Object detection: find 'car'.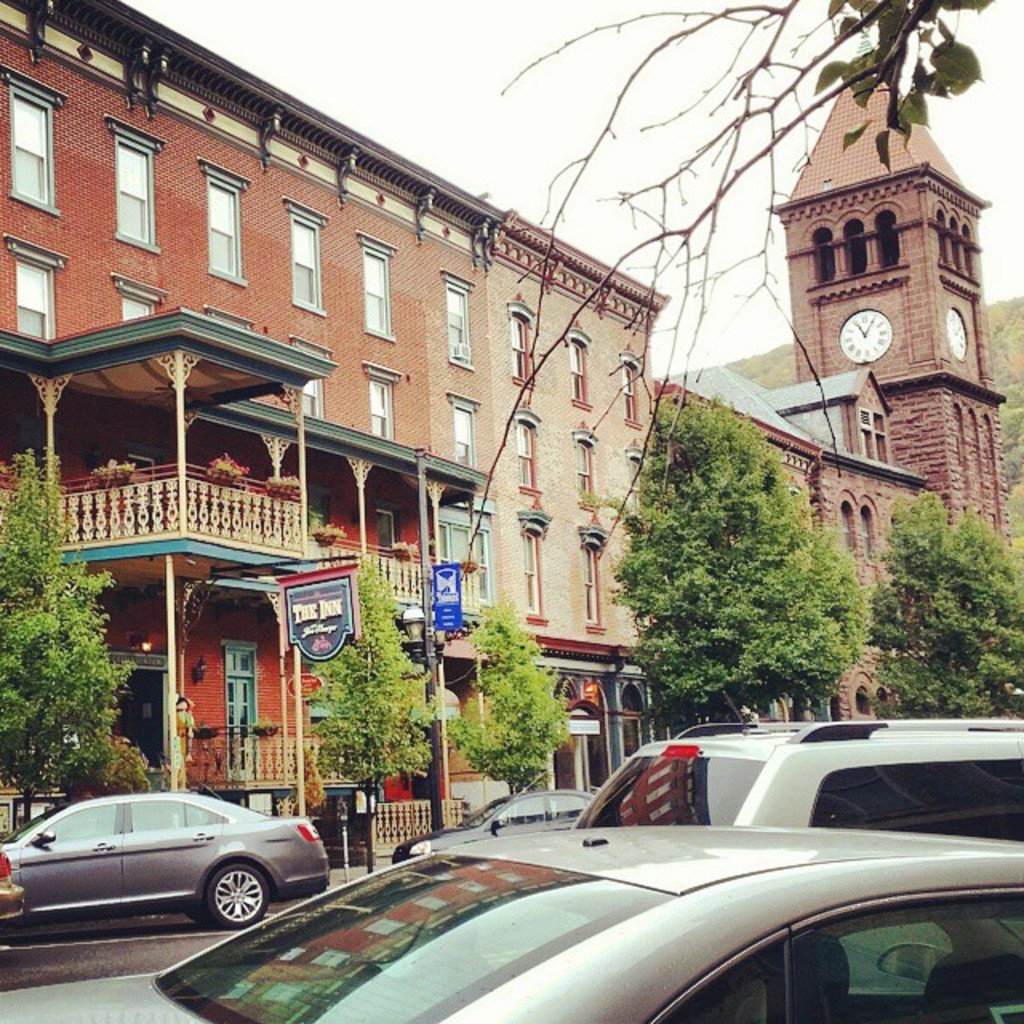
select_region(0, 821, 1022, 1022).
